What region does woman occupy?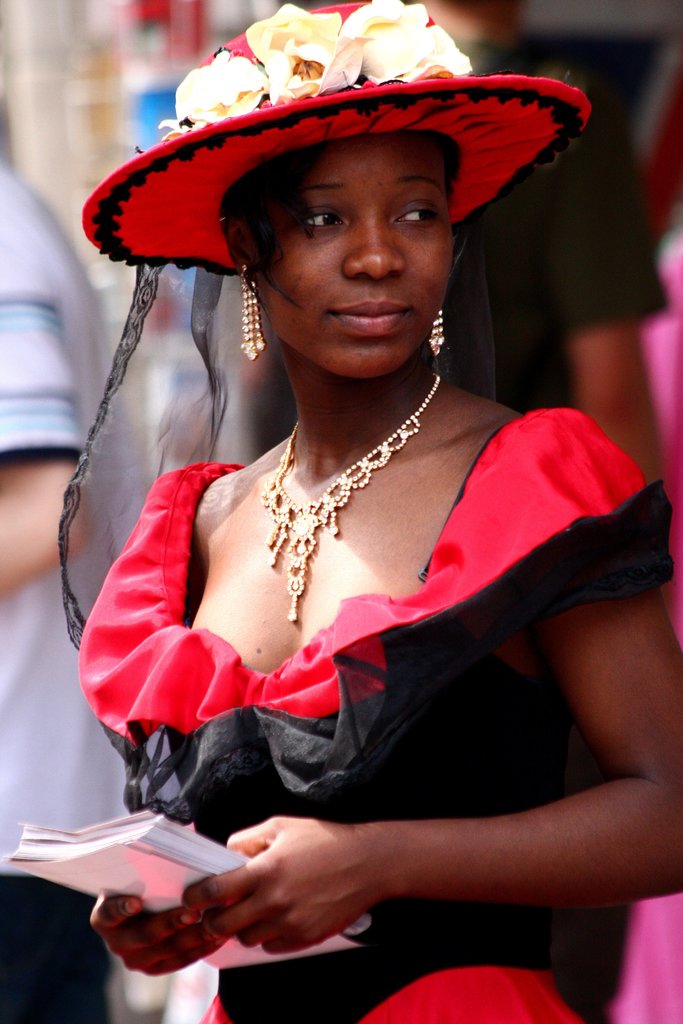
<bbox>63, 47, 621, 1023</bbox>.
